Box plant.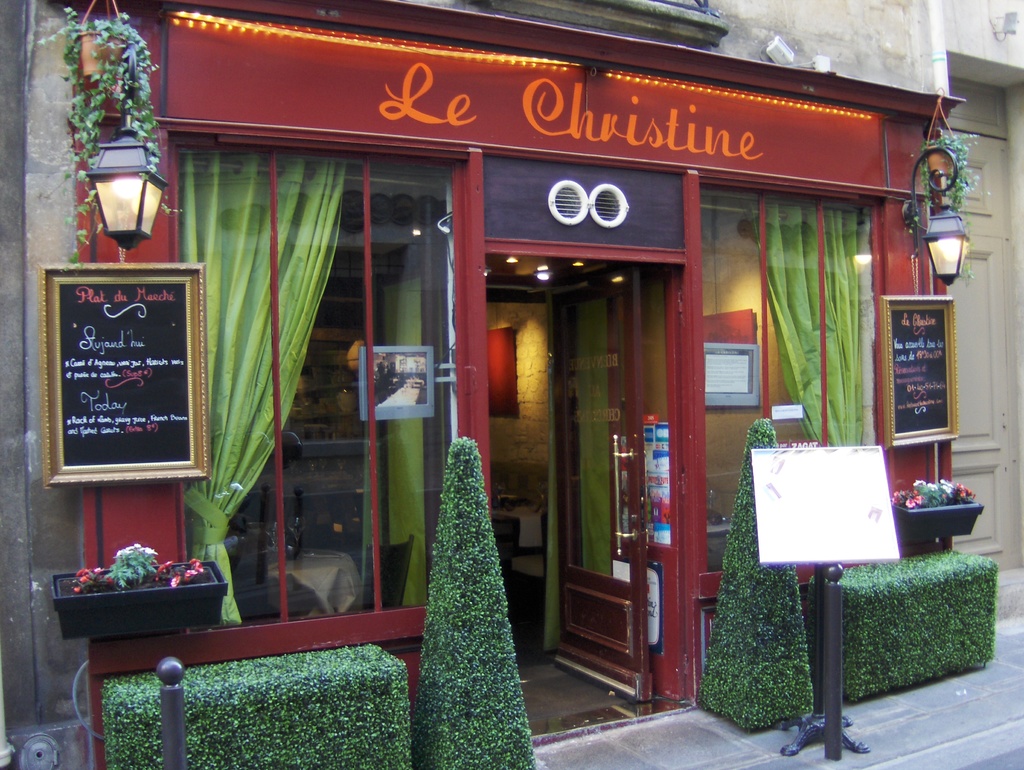
x1=405 y1=439 x2=539 y2=769.
